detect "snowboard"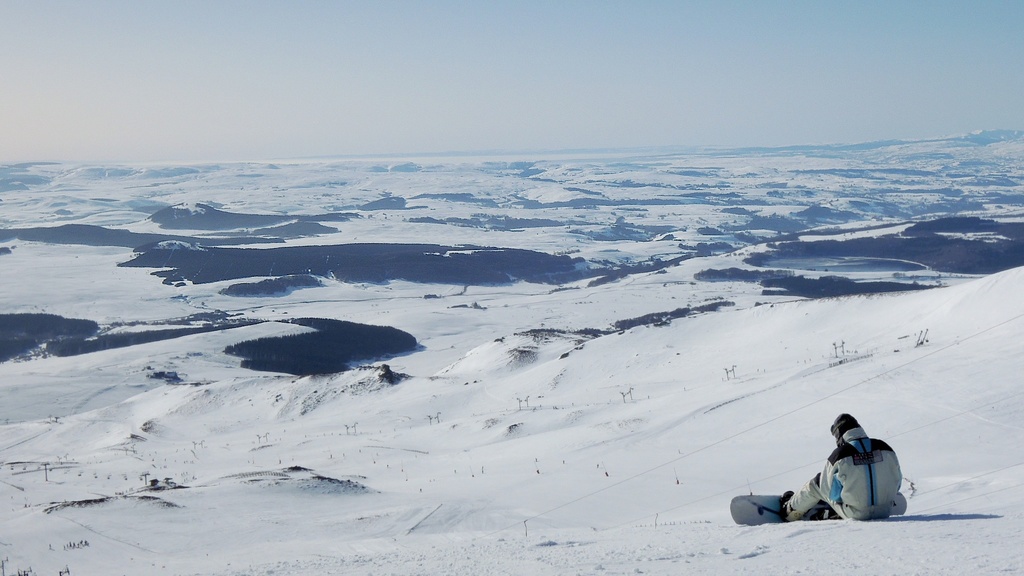
rect(726, 495, 909, 524)
